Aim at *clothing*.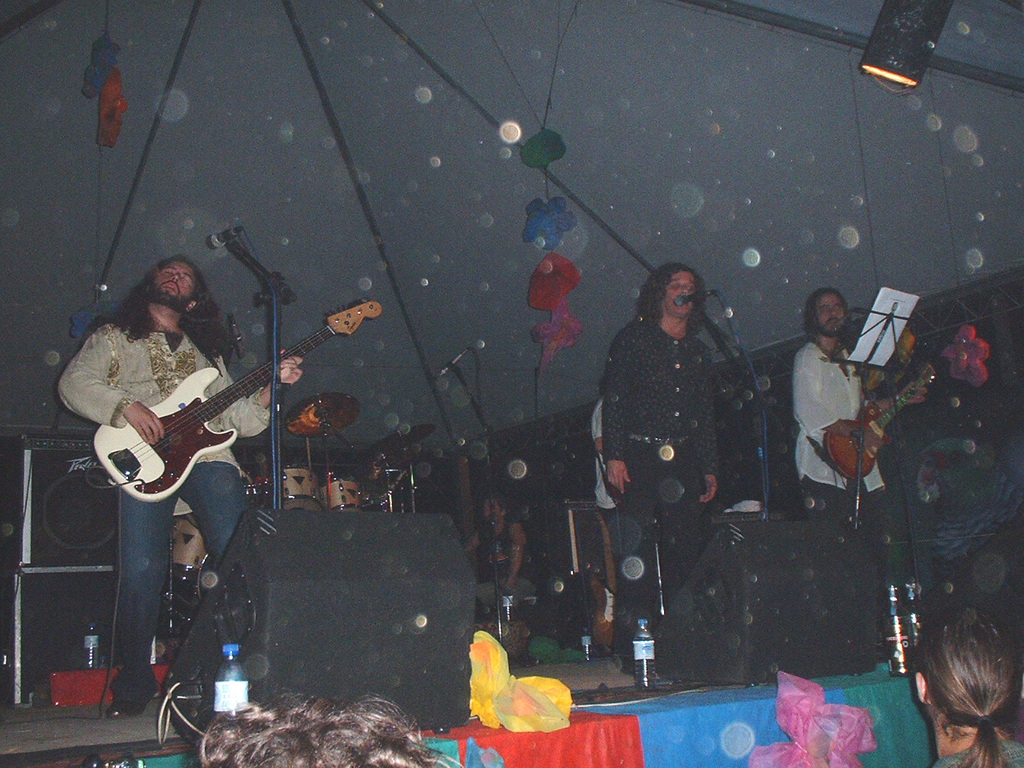
Aimed at detection(607, 310, 703, 649).
